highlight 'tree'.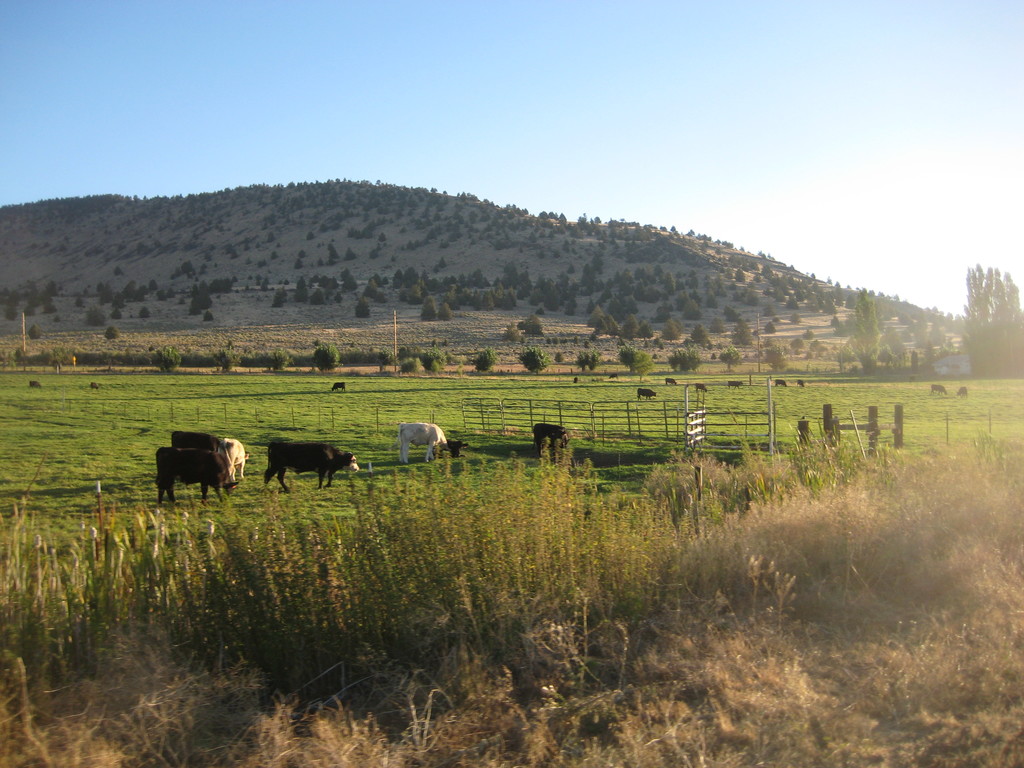
Highlighted region: box(400, 287, 424, 305).
